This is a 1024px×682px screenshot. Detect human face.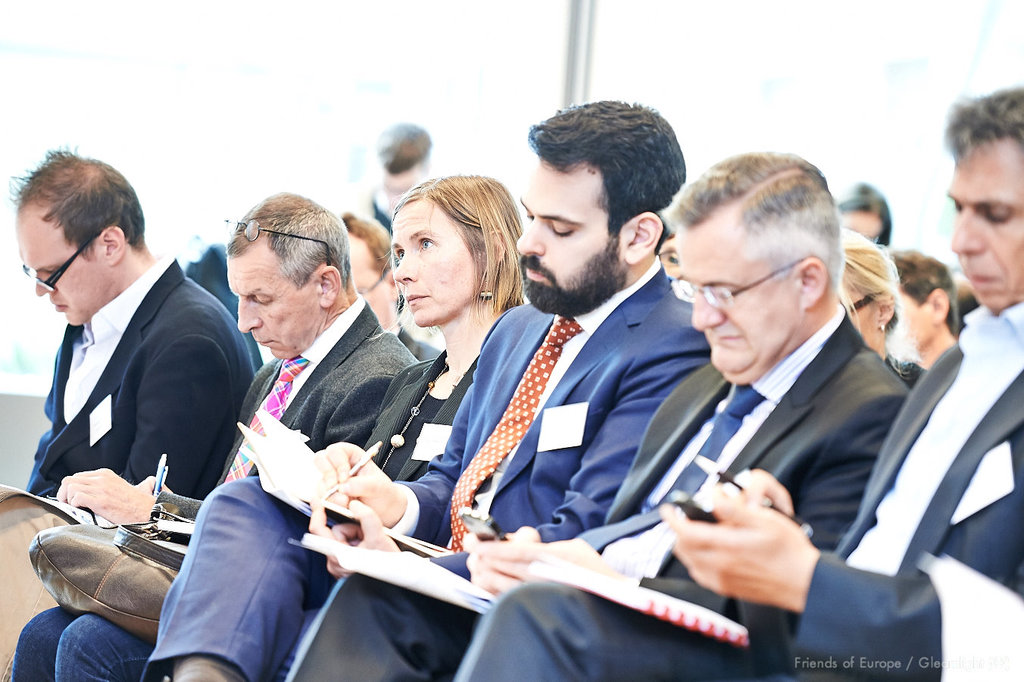
{"x1": 945, "y1": 139, "x2": 1023, "y2": 311}.
